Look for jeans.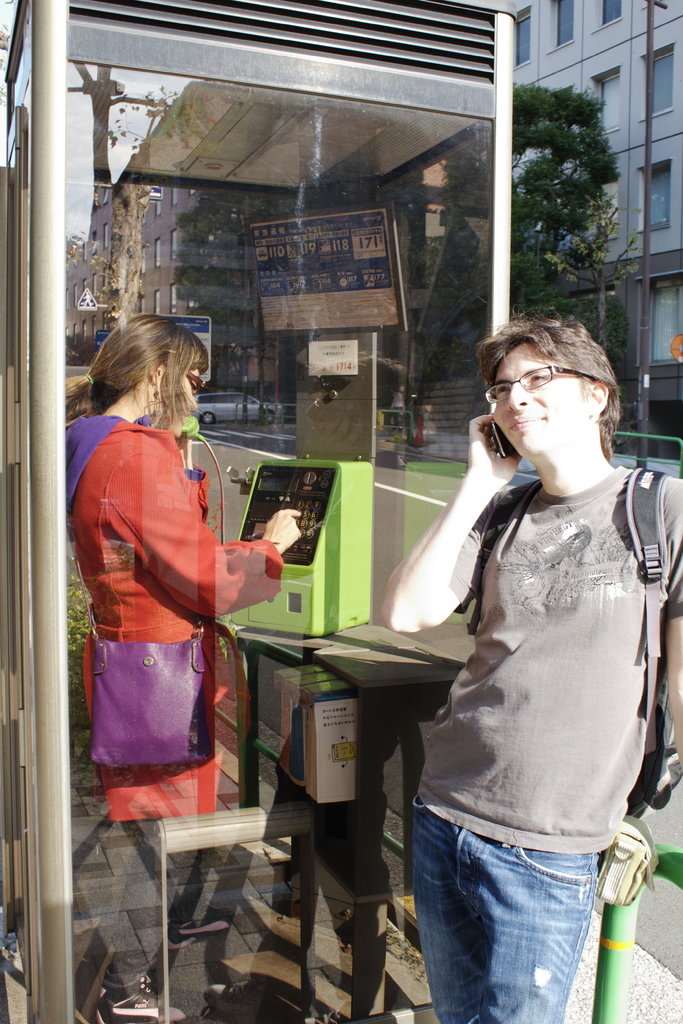
Found: pyautogui.locateOnScreen(409, 817, 628, 1021).
